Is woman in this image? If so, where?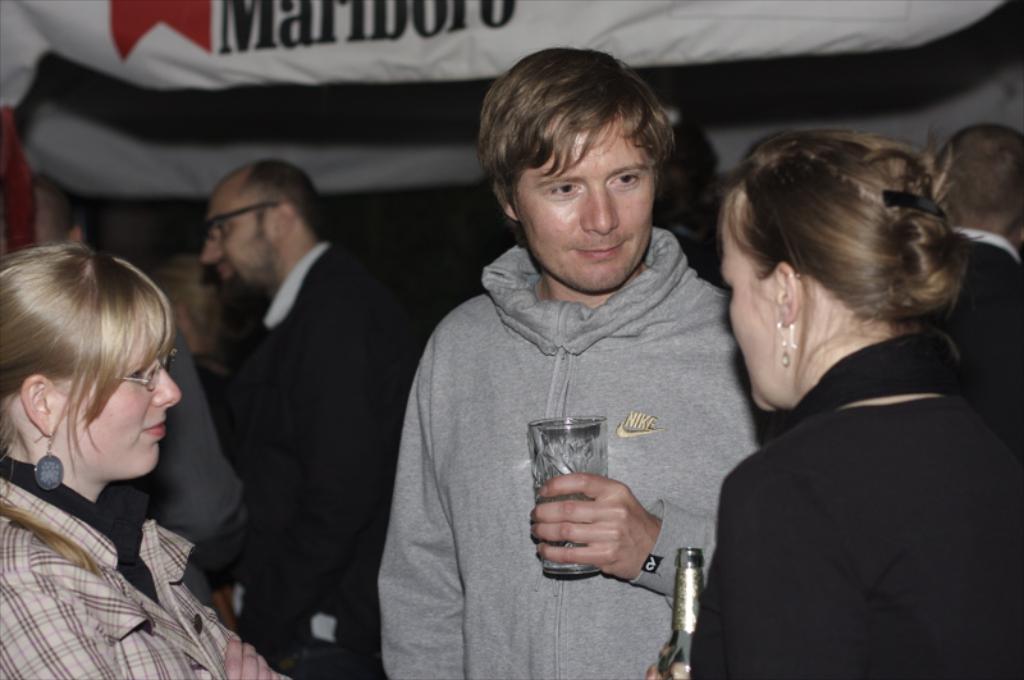
Yes, at [left=0, top=210, right=250, bottom=668].
